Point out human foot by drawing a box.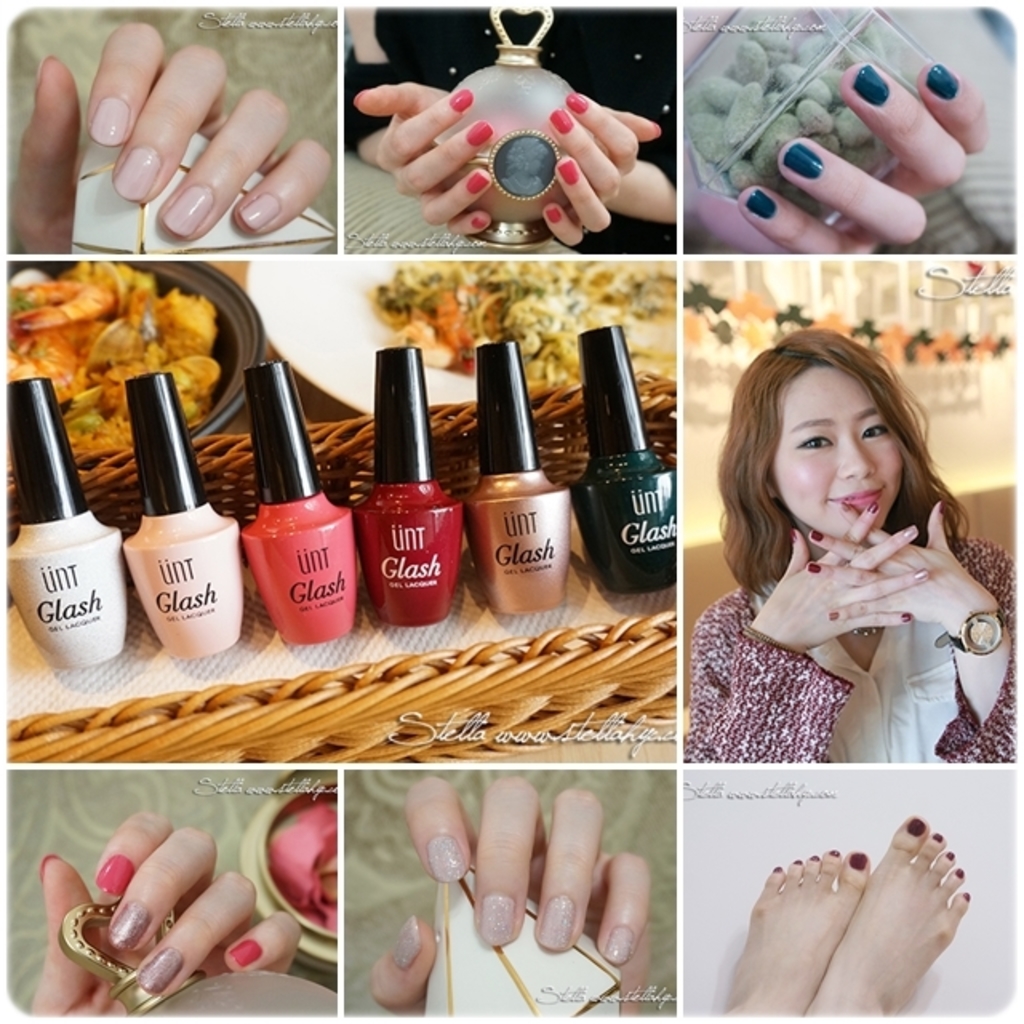
<box>723,848,872,1016</box>.
